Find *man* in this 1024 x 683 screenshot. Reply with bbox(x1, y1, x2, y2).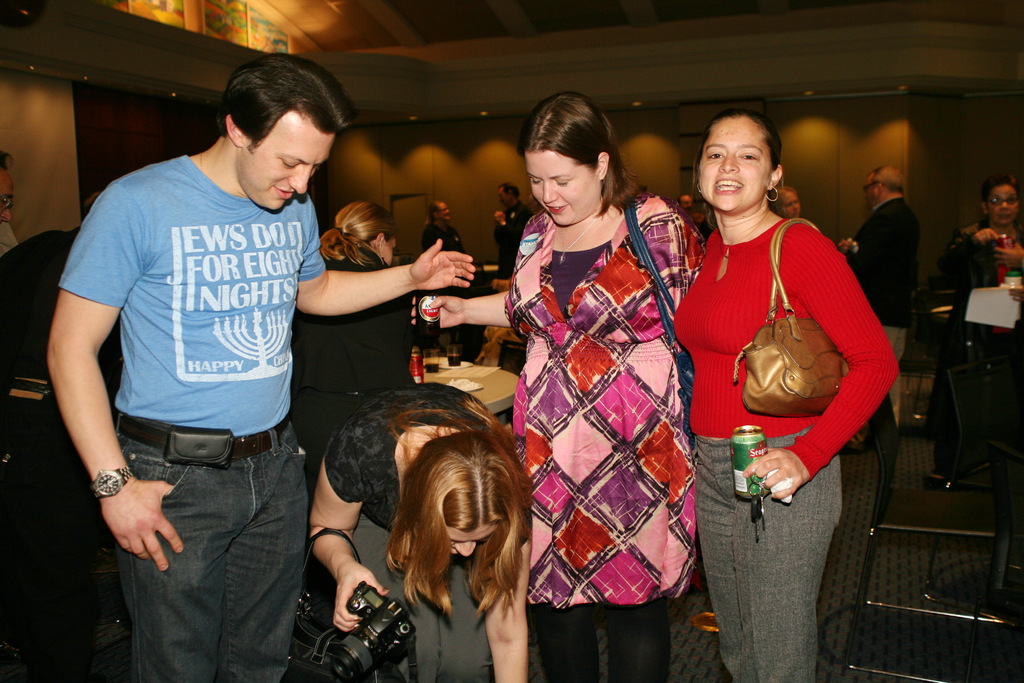
bbox(0, 154, 15, 252).
